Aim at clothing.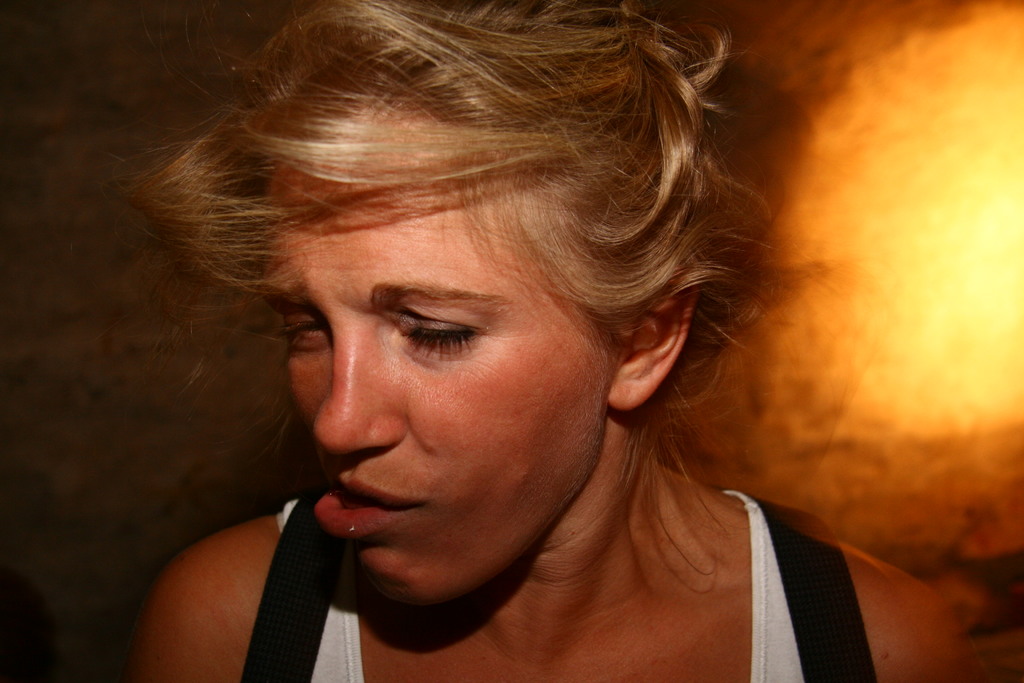
Aimed at (241,491,877,682).
